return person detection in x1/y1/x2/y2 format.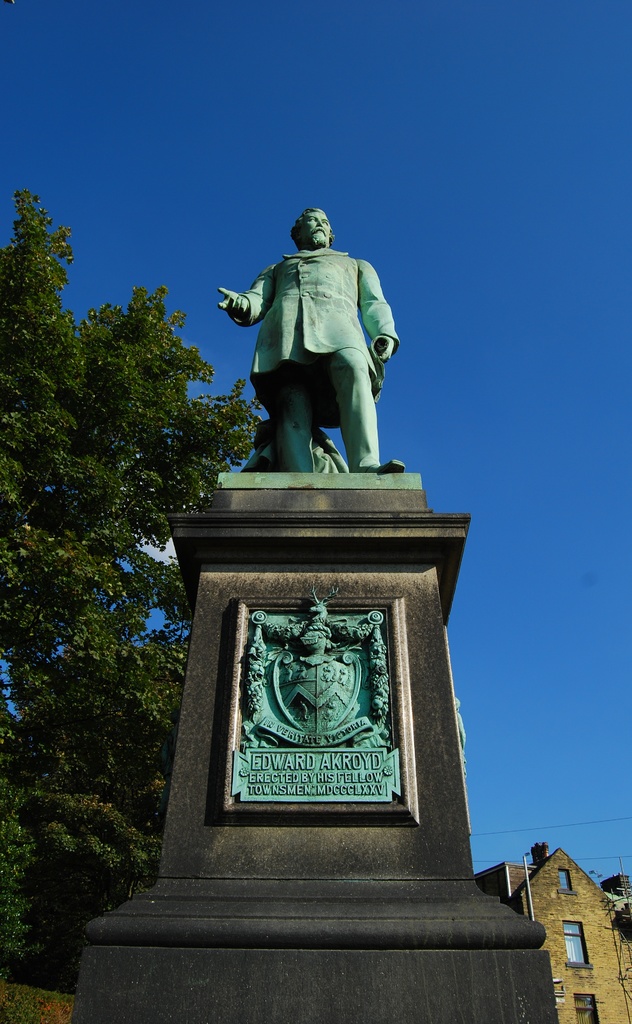
210/195/408/488.
